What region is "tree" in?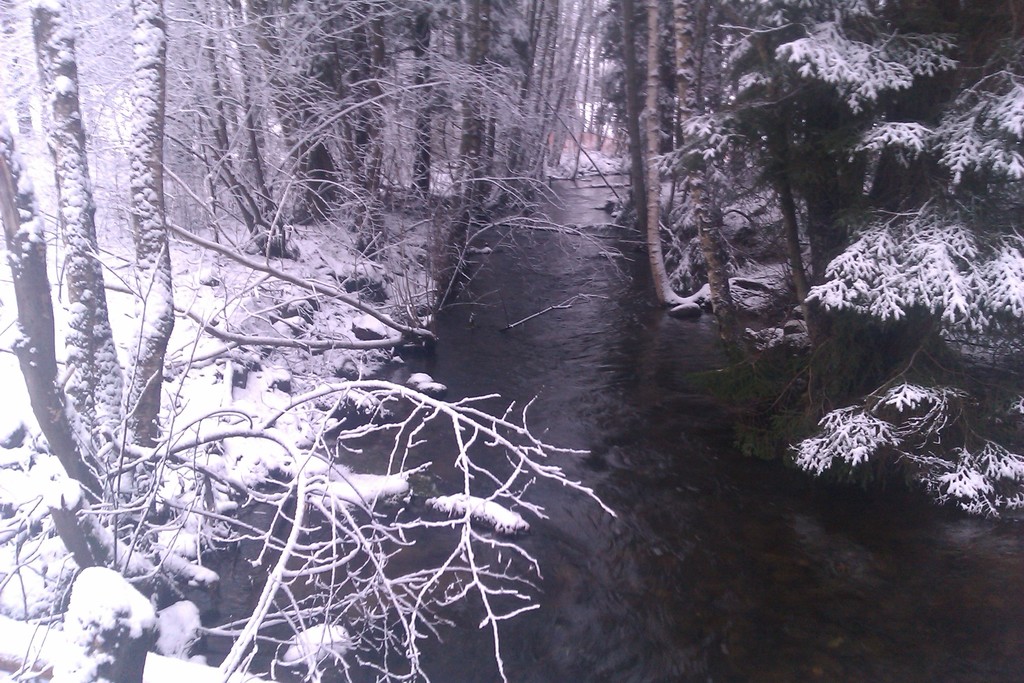
x1=0, y1=0, x2=170, y2=552.
